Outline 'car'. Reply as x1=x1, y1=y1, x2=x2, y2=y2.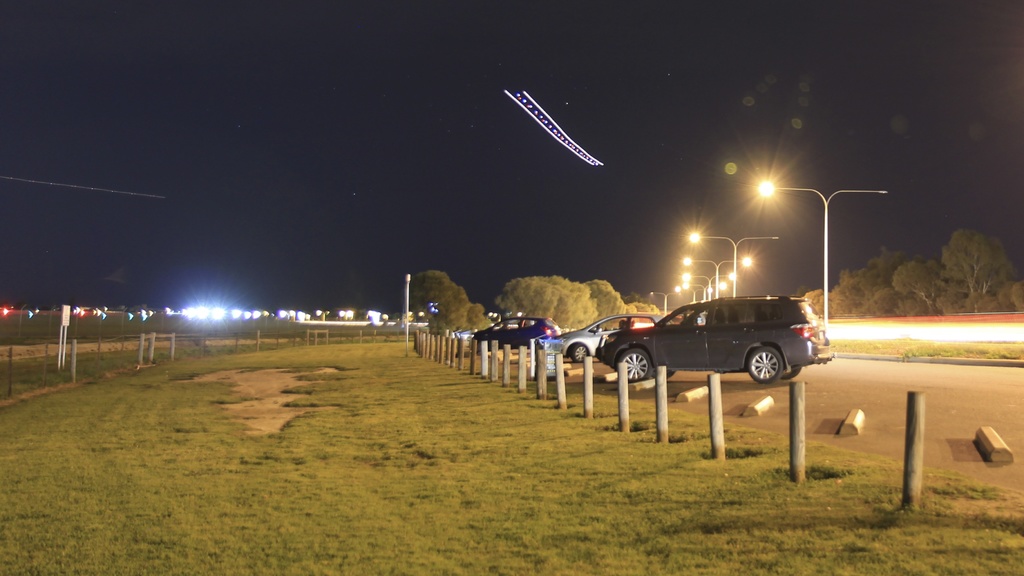
x1=473, y1=317, x2=557, y2=348.
